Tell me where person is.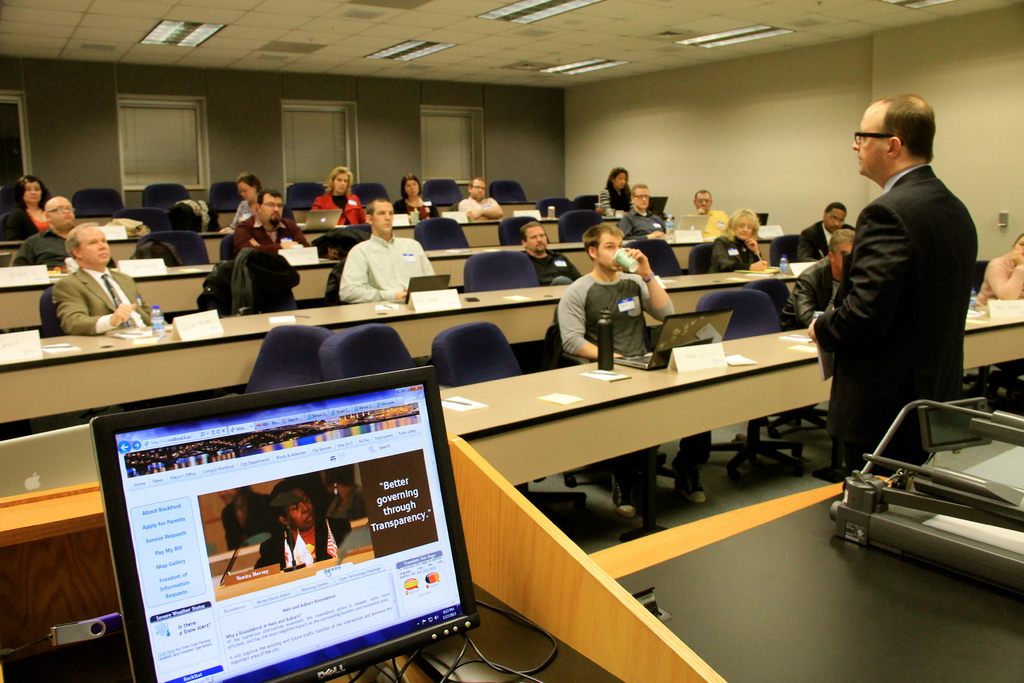
person is at [x1=592, y1=171, x2=636, y2=214].
